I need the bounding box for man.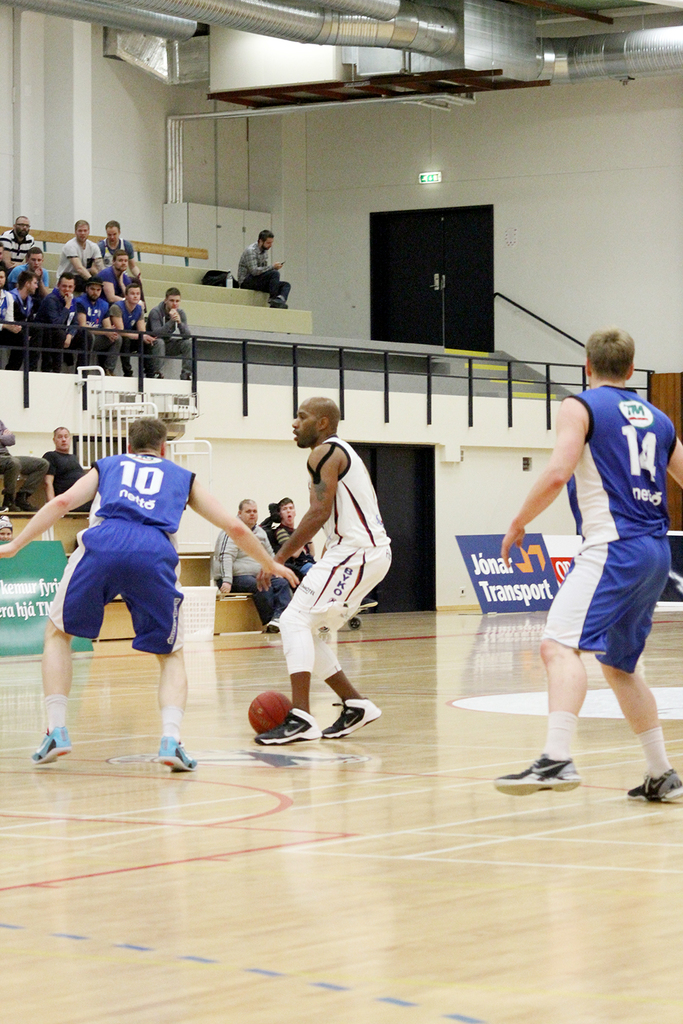
Here it is: [99,219,141,282].
